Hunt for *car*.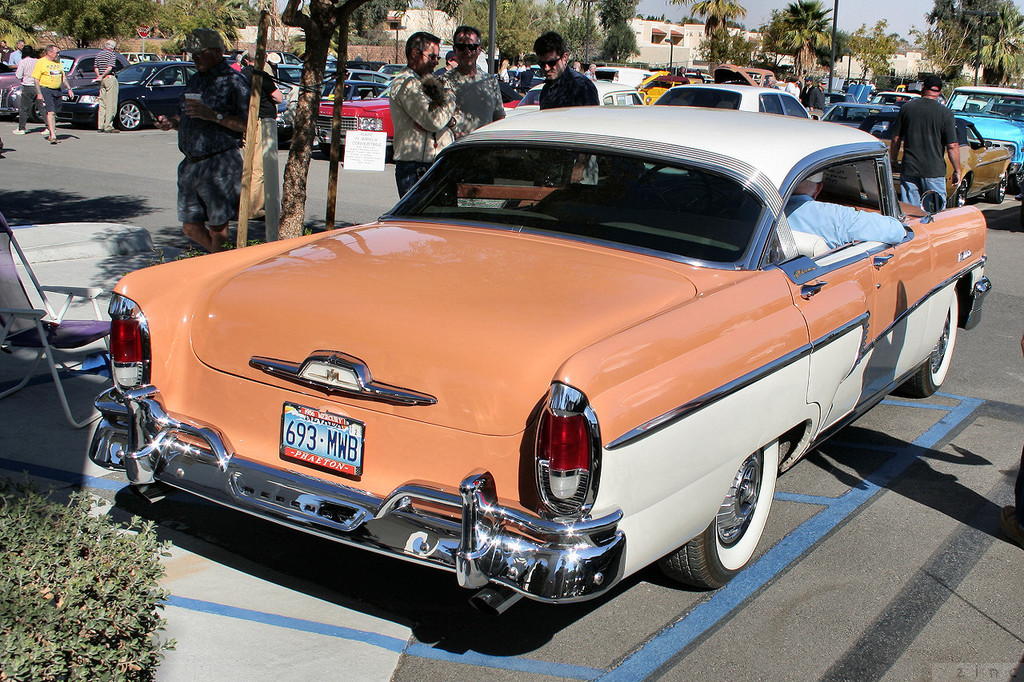
Hunted down at (93,104,994,592).
